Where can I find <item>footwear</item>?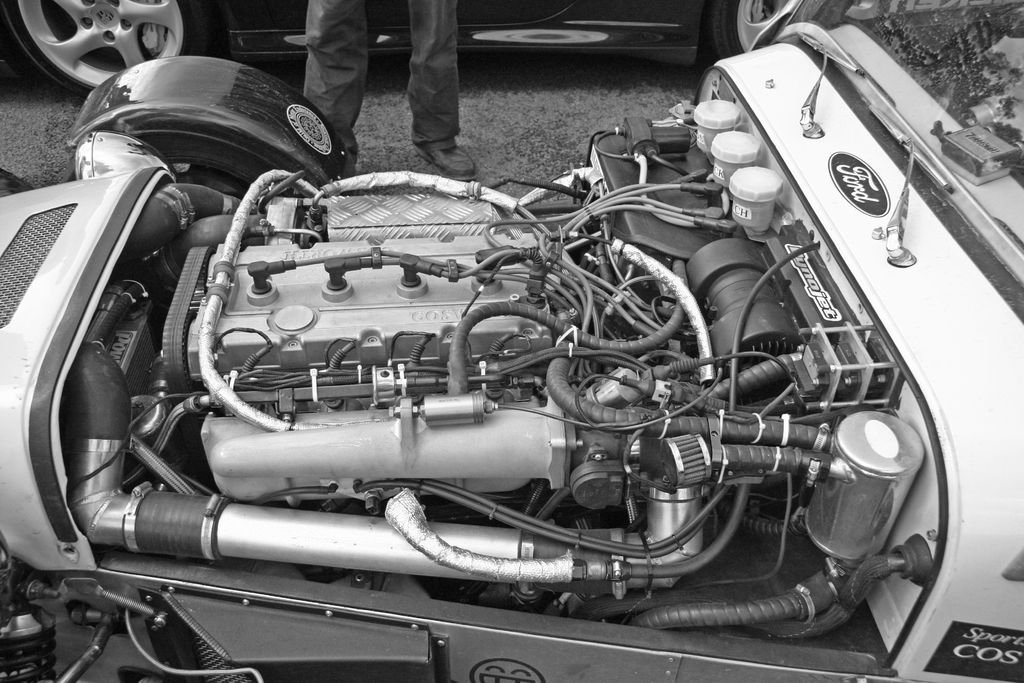
You can find it at (417,140,479,186).
